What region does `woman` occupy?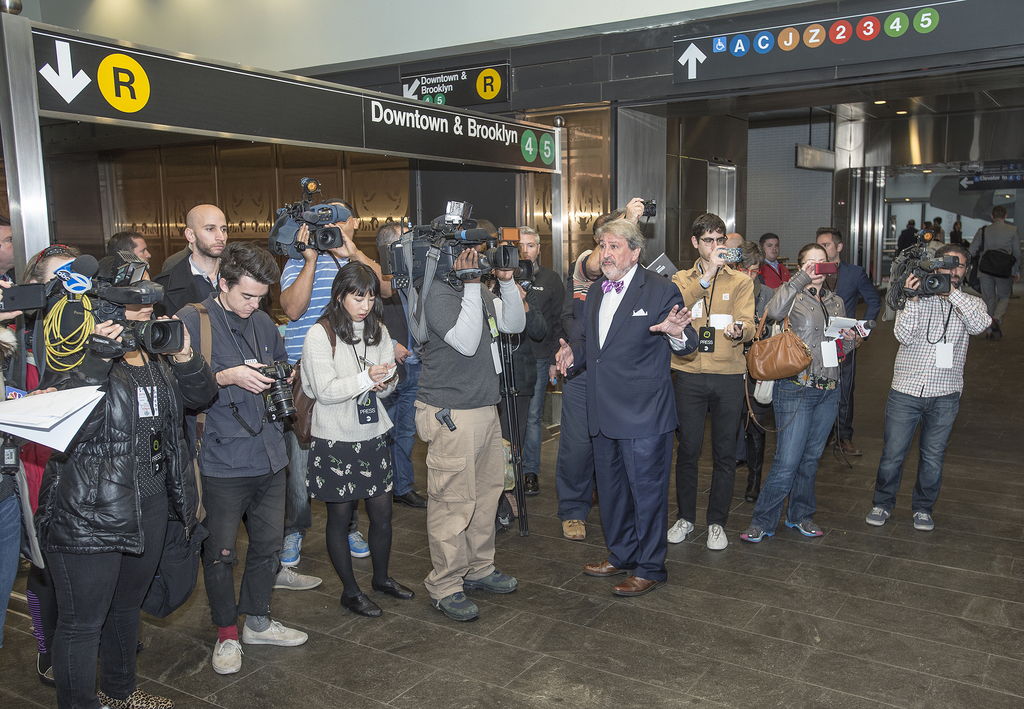
(x1=11, y1=243, x2=91, y2=684).
